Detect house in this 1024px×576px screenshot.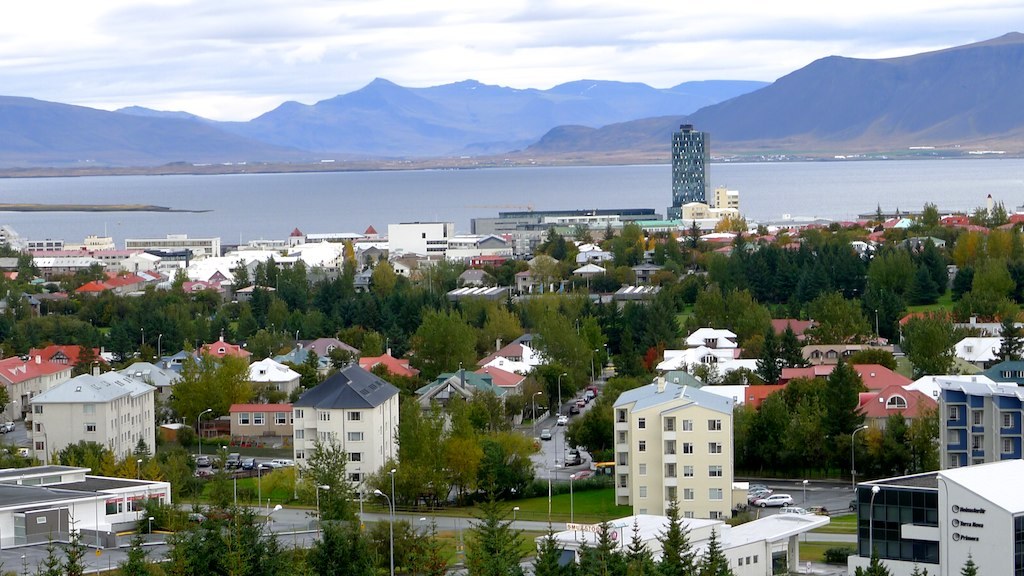
Detection: 24/333/109/382.
